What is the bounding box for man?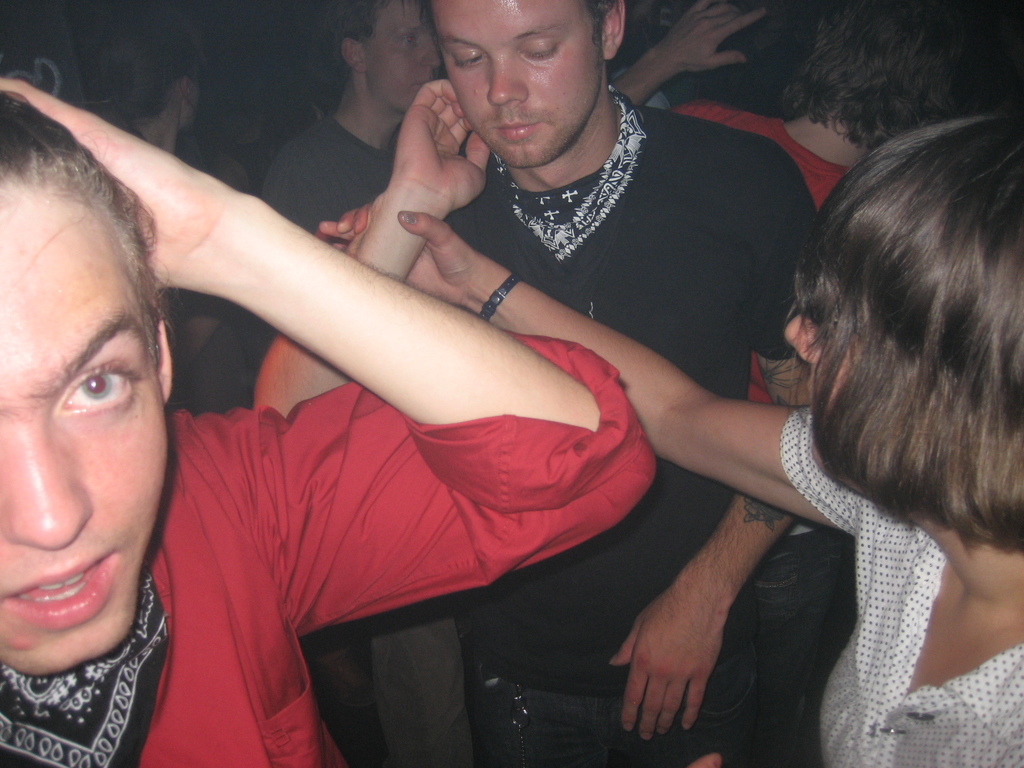
locate(253, 0, 818, 767).
